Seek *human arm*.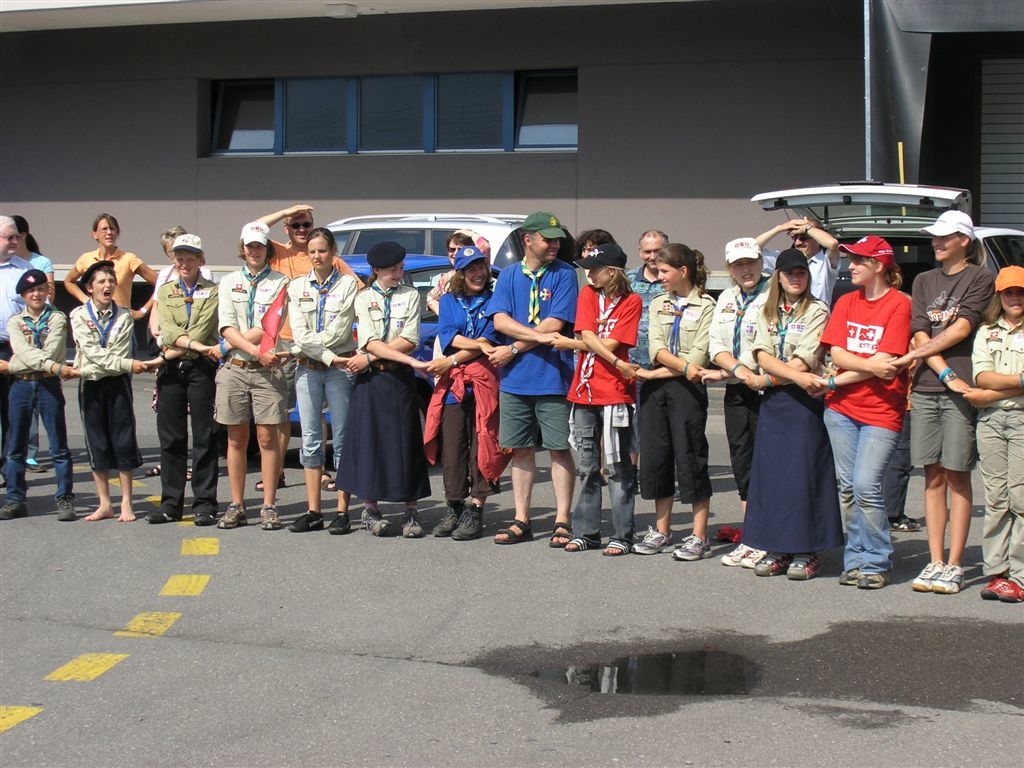
<box>884,270,992,367</box>.
